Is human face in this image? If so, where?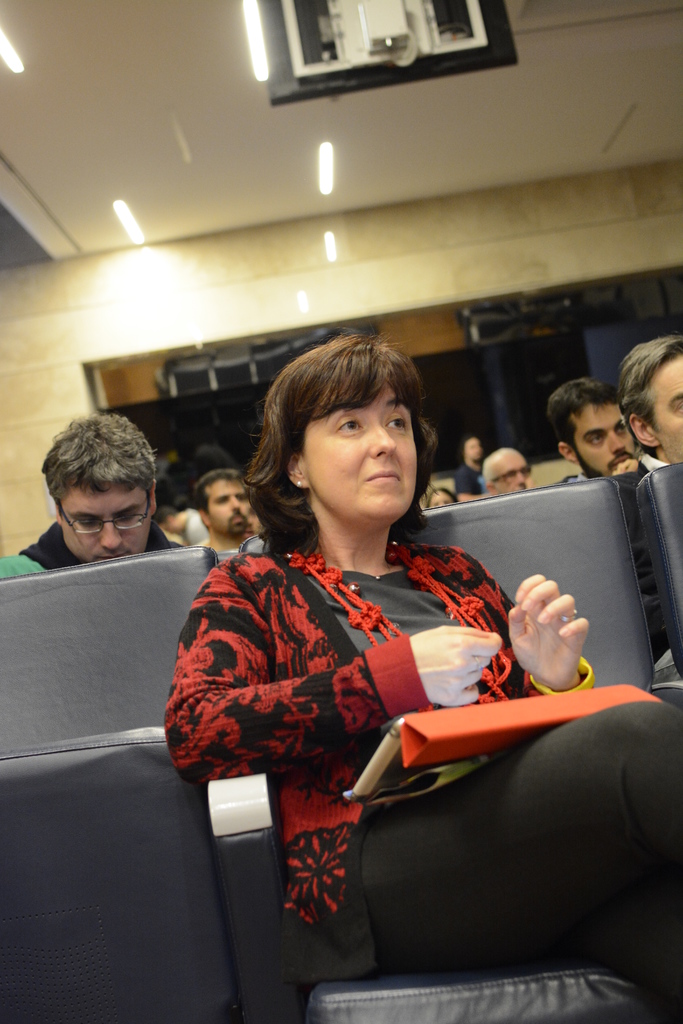
Yes, at 650:353:682:465.
